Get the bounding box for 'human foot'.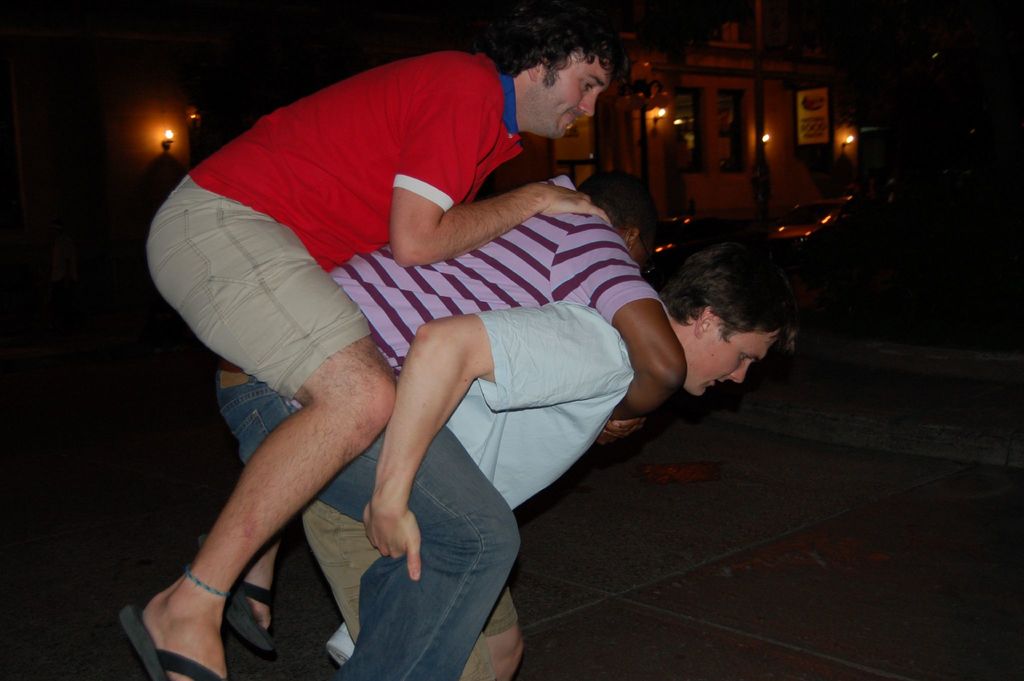
bbox=[119, 554, 264, 667].
